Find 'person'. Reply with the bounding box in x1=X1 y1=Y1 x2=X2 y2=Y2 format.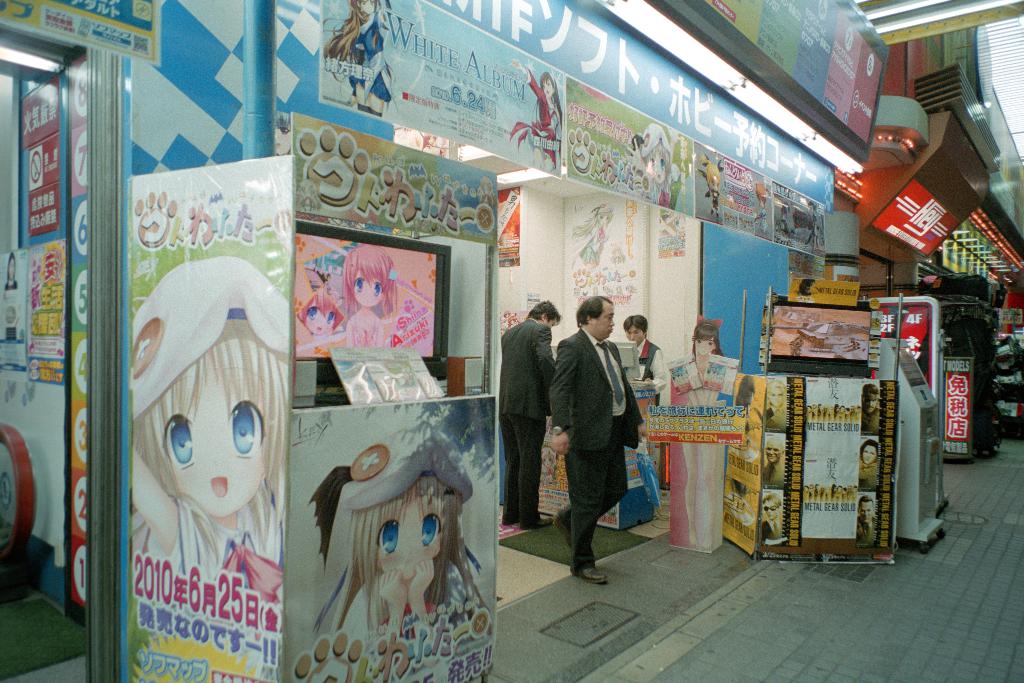
x1=289 y1=259 x2=340 y2=353.
